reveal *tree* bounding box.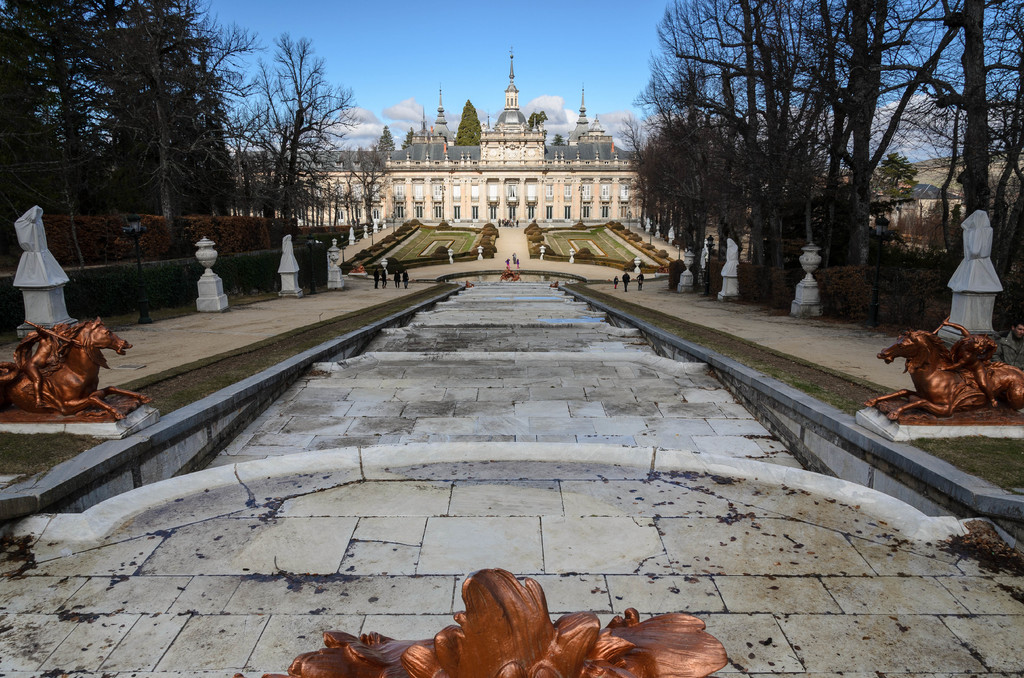
Revealed: left=623, top=31, right=725, bottom=245.
